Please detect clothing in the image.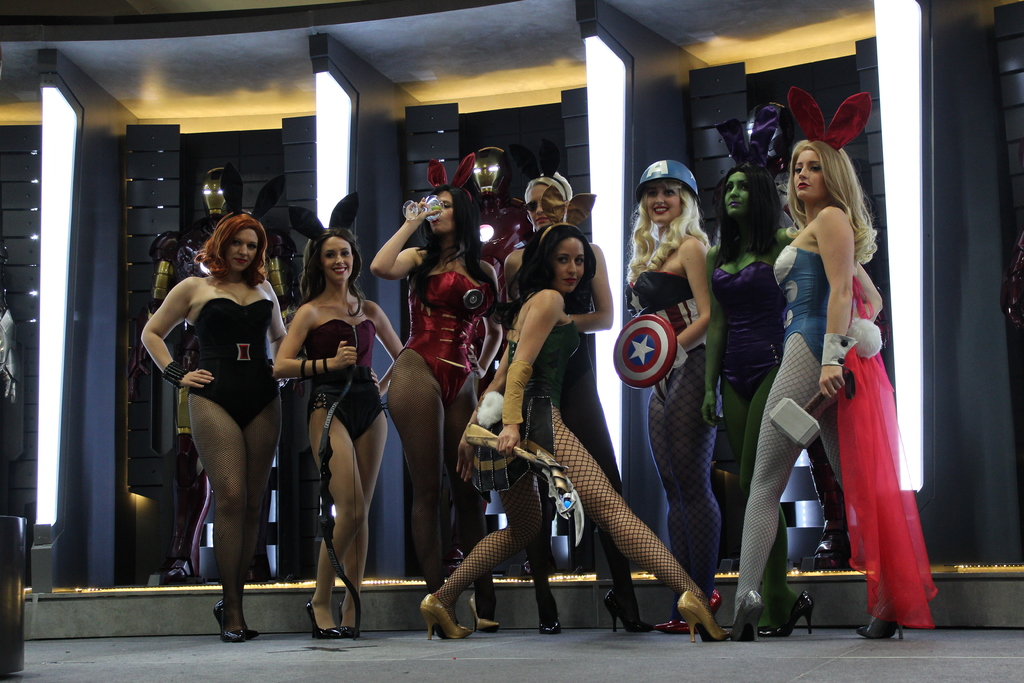
rect(716, 261, 782, 406).
